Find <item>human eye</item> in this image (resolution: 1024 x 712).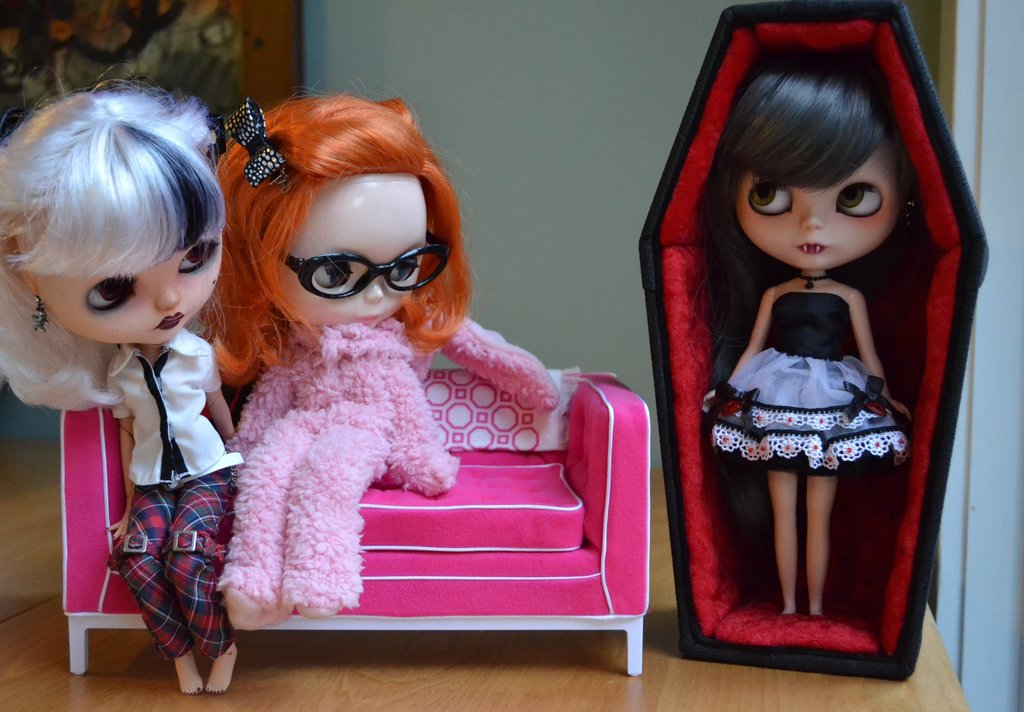
<region>84, 277, 139, 314</region>.
